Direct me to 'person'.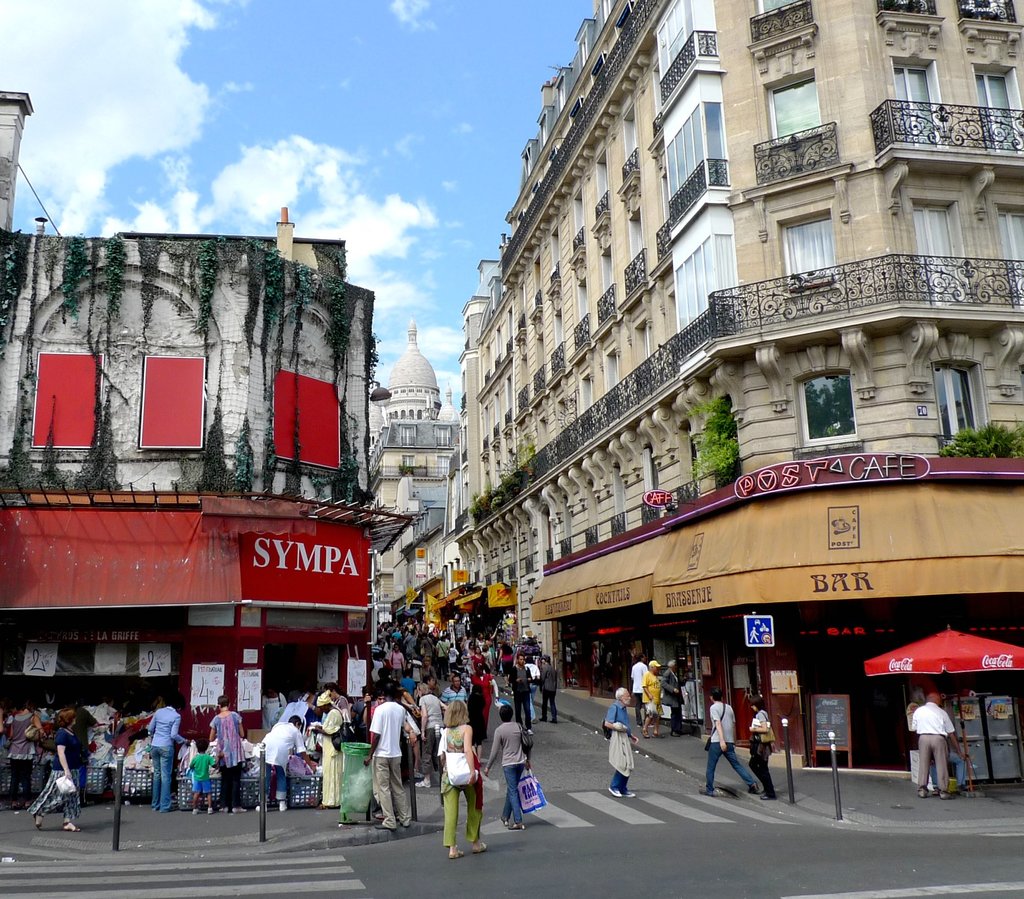
Direction: bbox=[490, 708, 533, 828].
